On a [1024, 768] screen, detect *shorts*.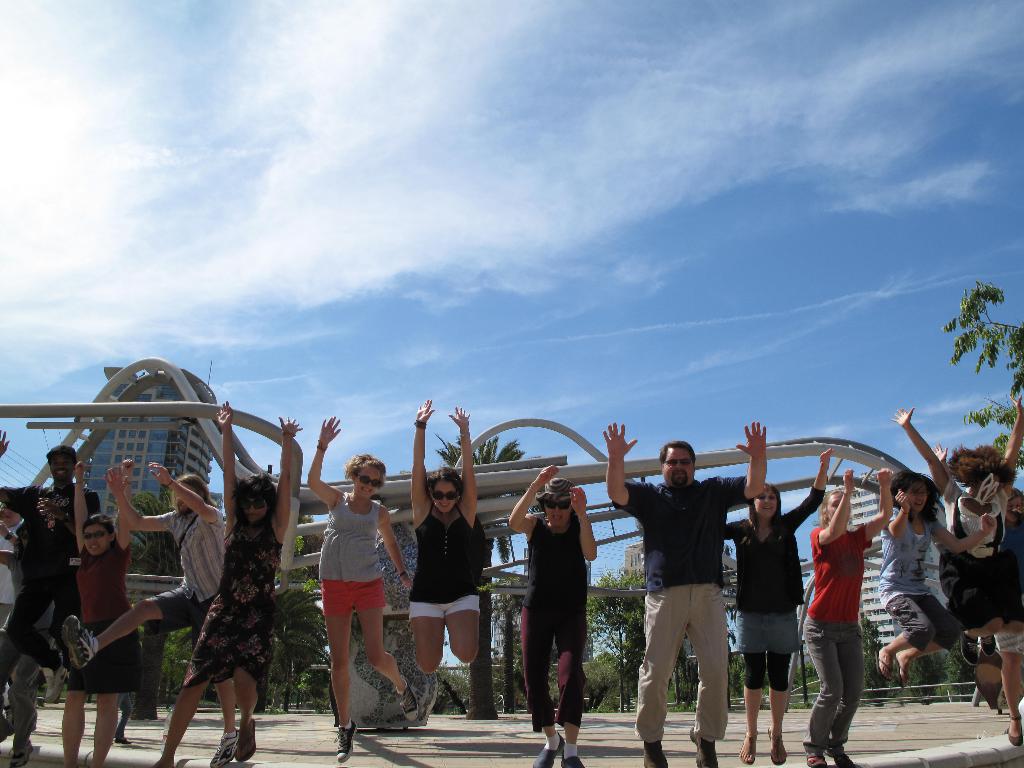
(left=67, top=619, right=138, bottom=692).
